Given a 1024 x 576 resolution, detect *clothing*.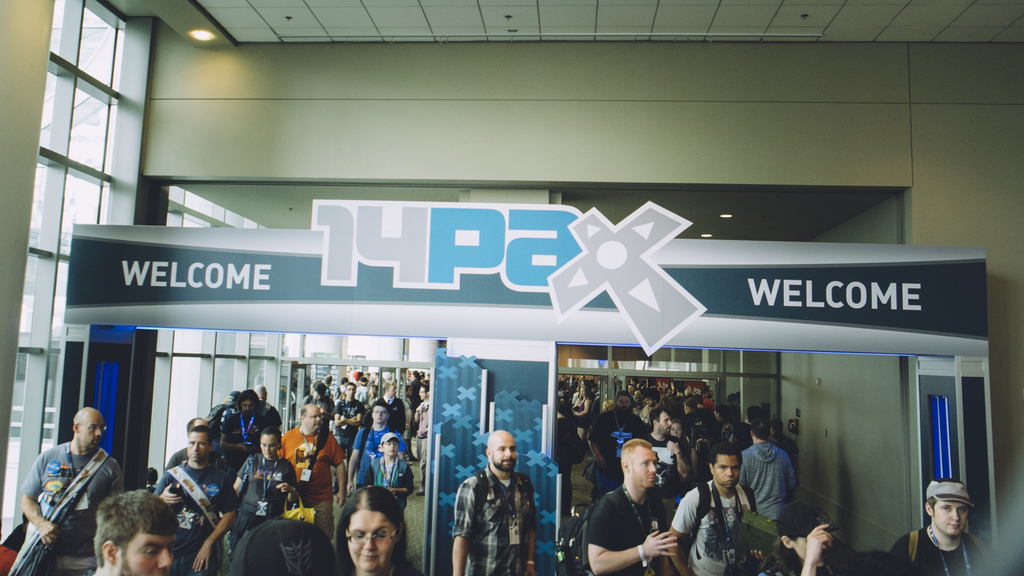
l=381, t=390, r=408, b=443.
